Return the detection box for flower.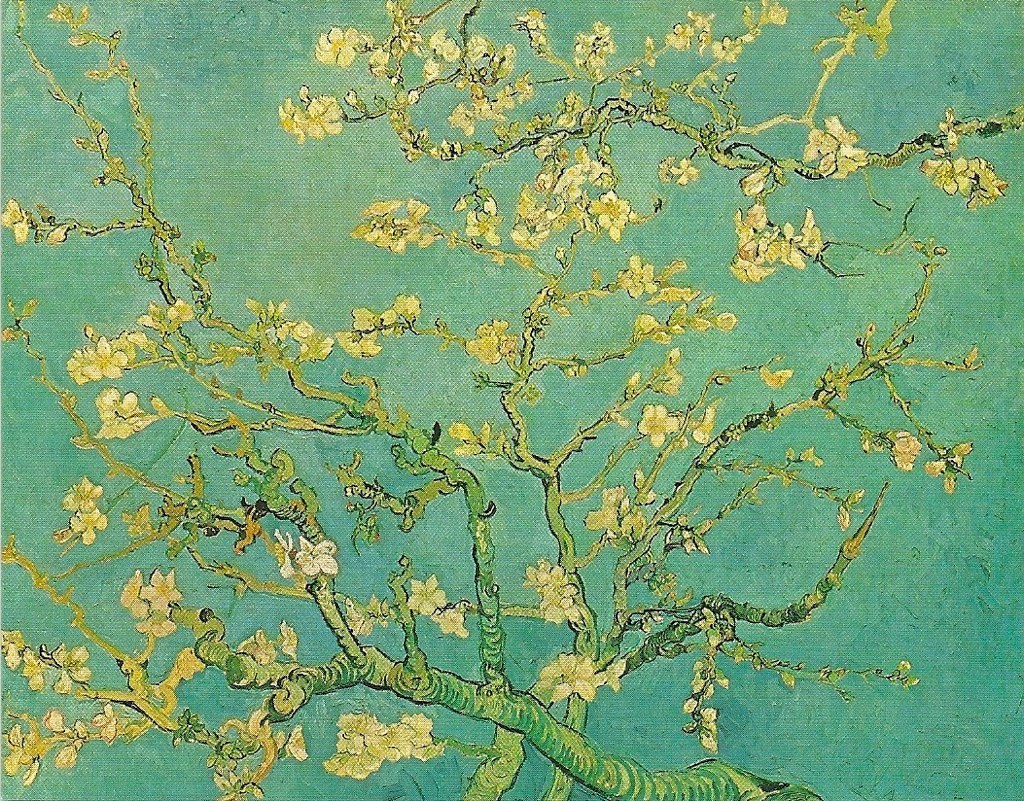
BBox(5, 199, 35, 248).
